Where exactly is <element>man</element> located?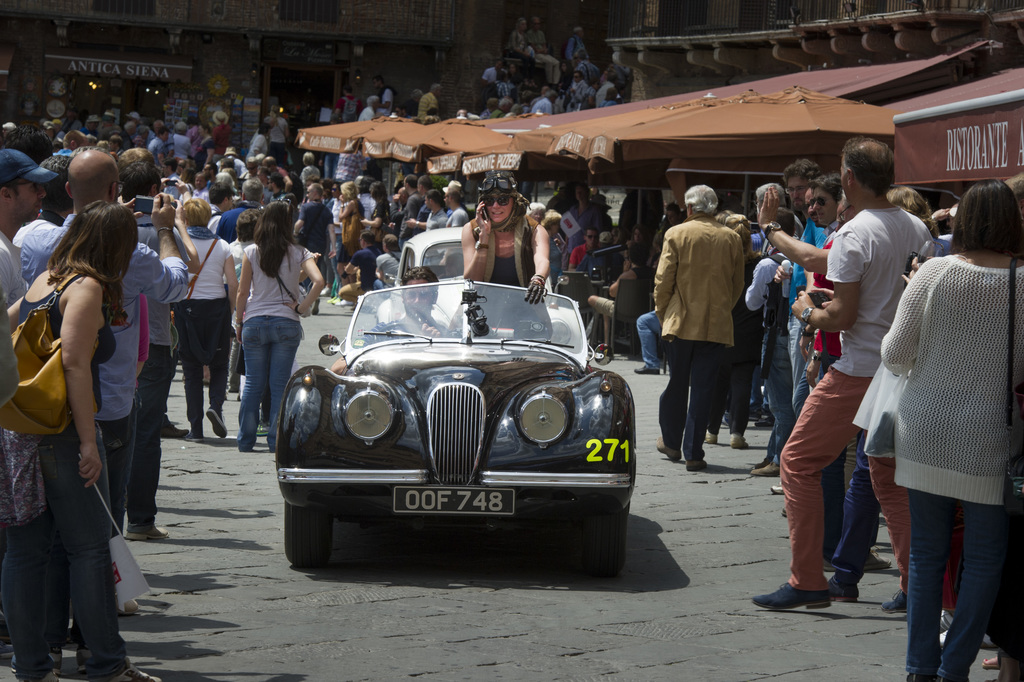
Its bounding box is Rect(753, 134, 935, 623).
